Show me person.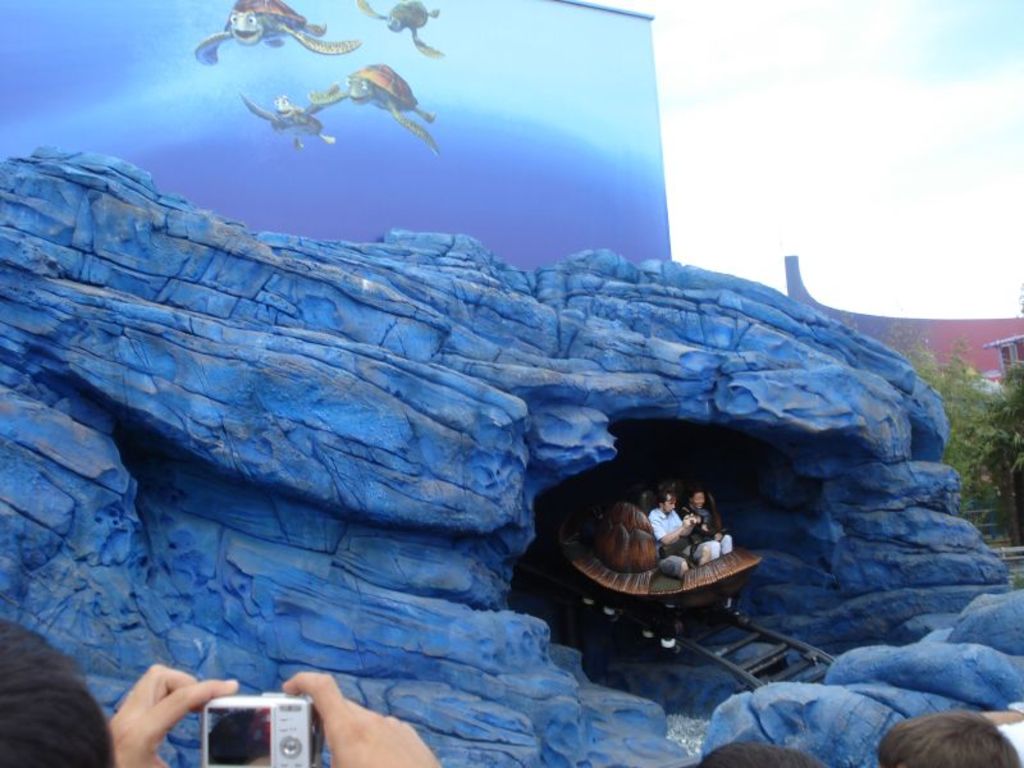
person is here: 649/495/699/556.
